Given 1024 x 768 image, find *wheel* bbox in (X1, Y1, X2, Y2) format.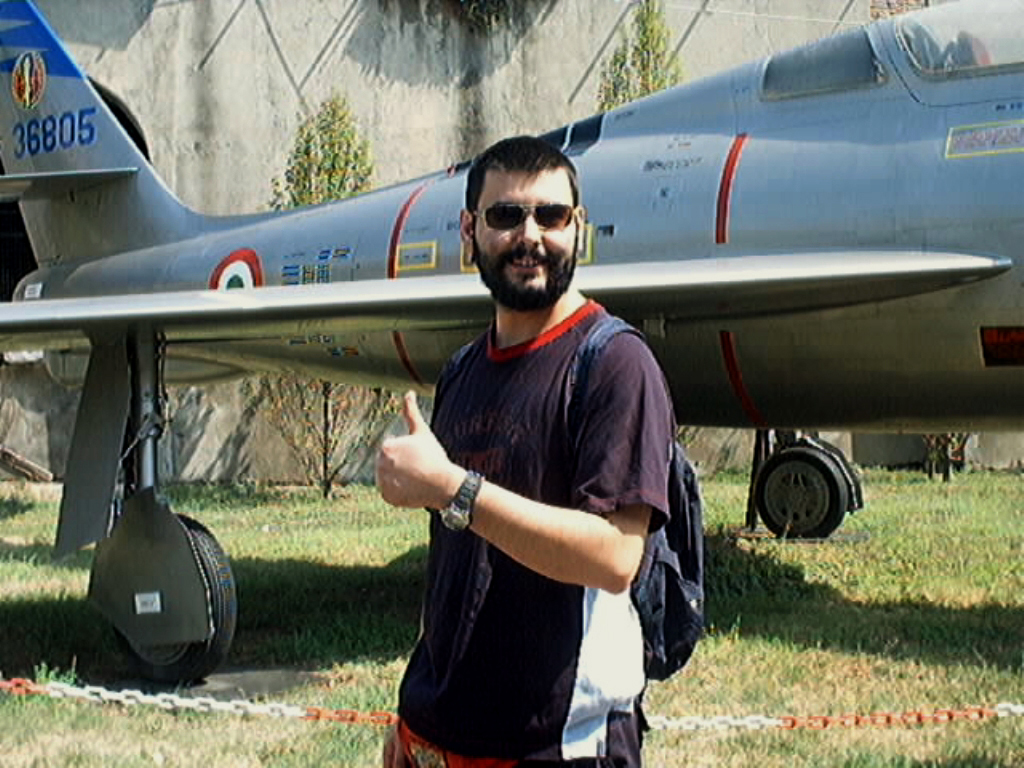
(752, 442, 848, 537).
